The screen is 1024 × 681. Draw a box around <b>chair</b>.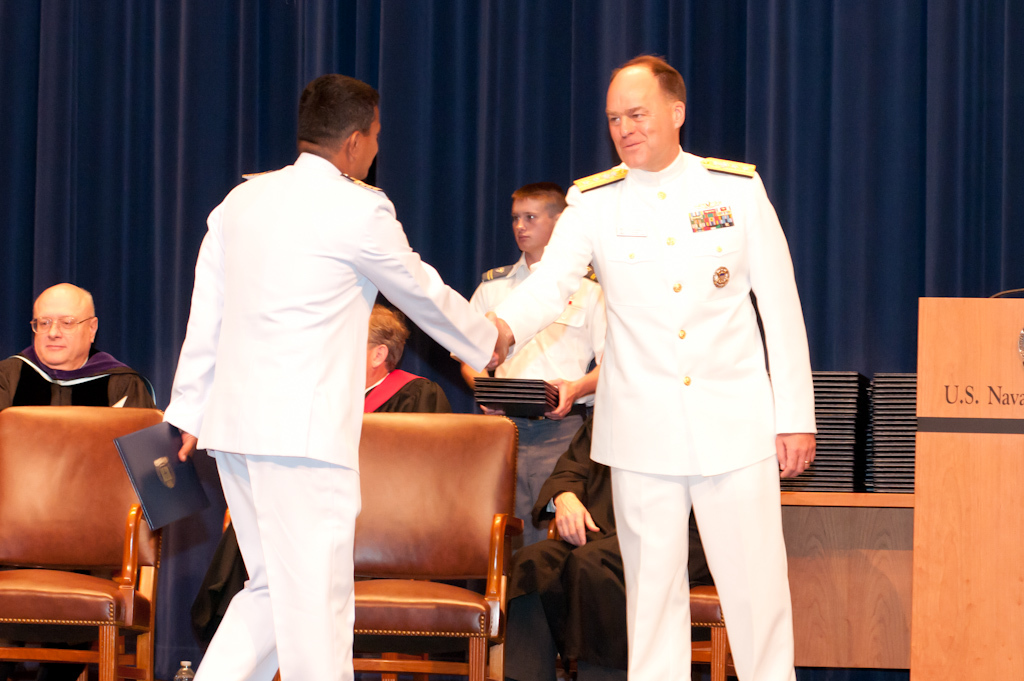
0 391 175 680.
